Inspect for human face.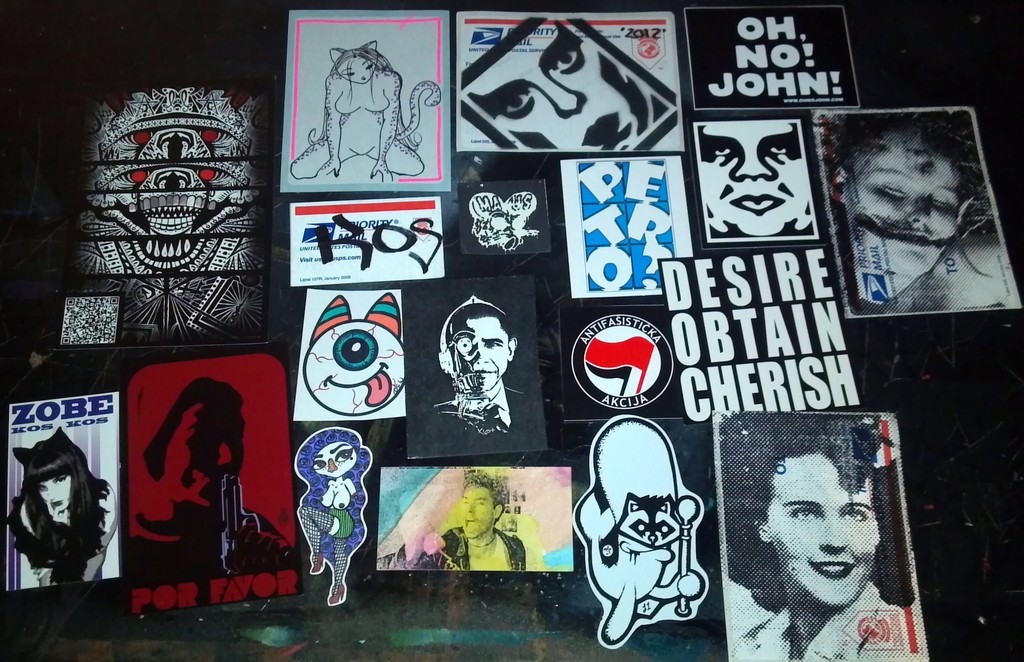
Inspection: l=311, t=440, r=356, b=471.
